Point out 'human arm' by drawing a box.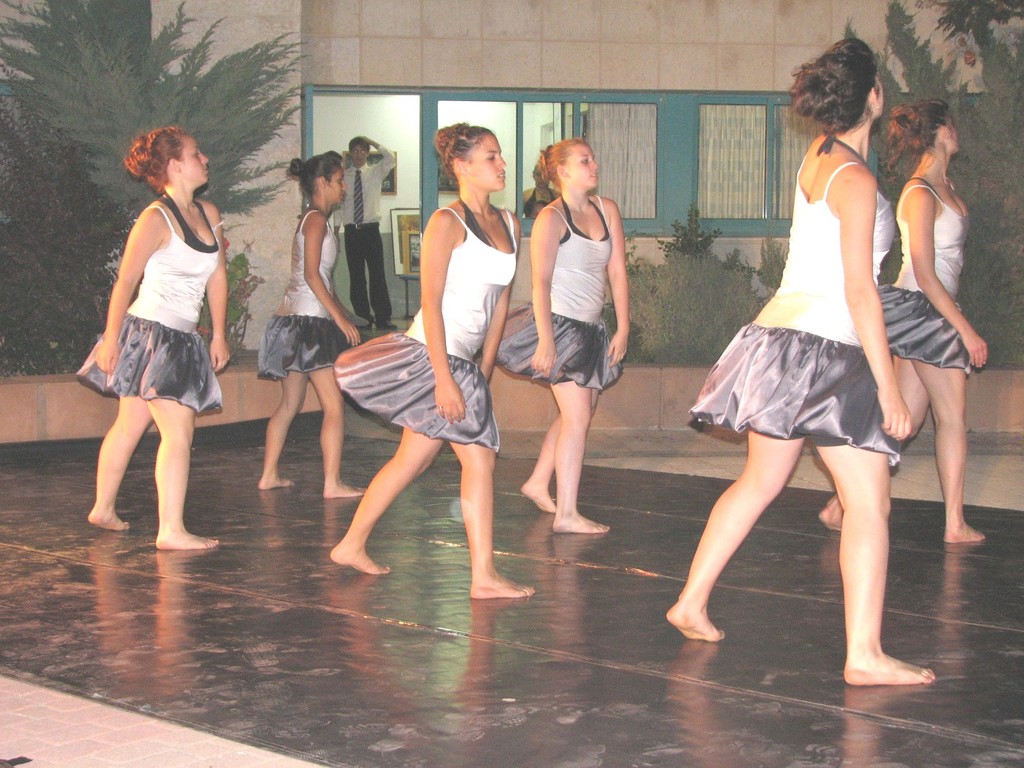
box=[904, 152, 971, 325].
